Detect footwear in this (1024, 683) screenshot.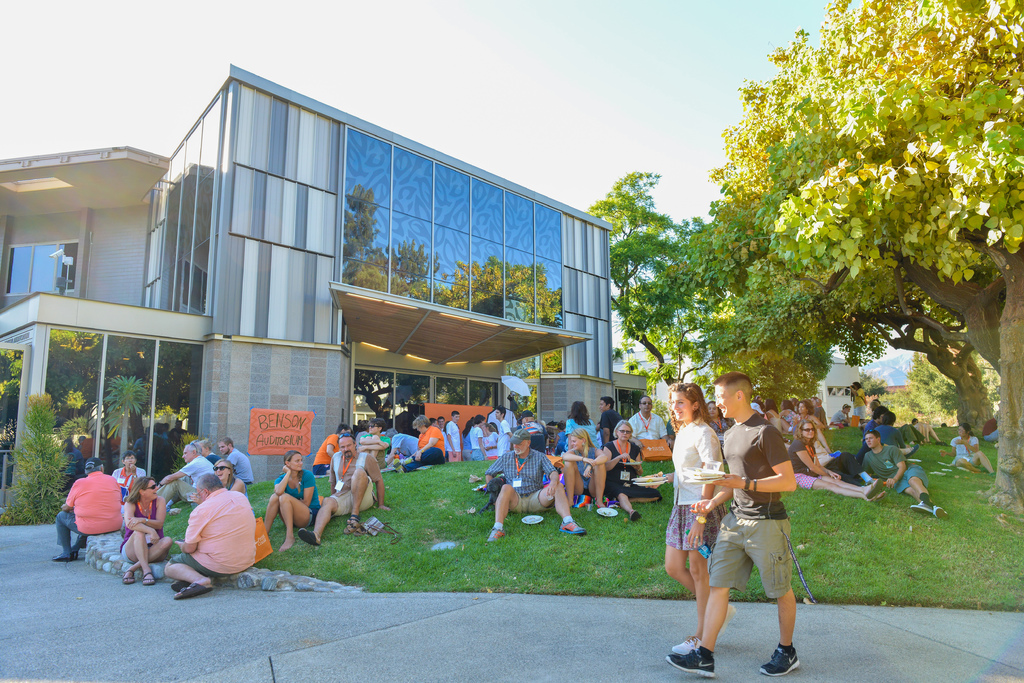
Detection: box(143, 569, 158, 585).
